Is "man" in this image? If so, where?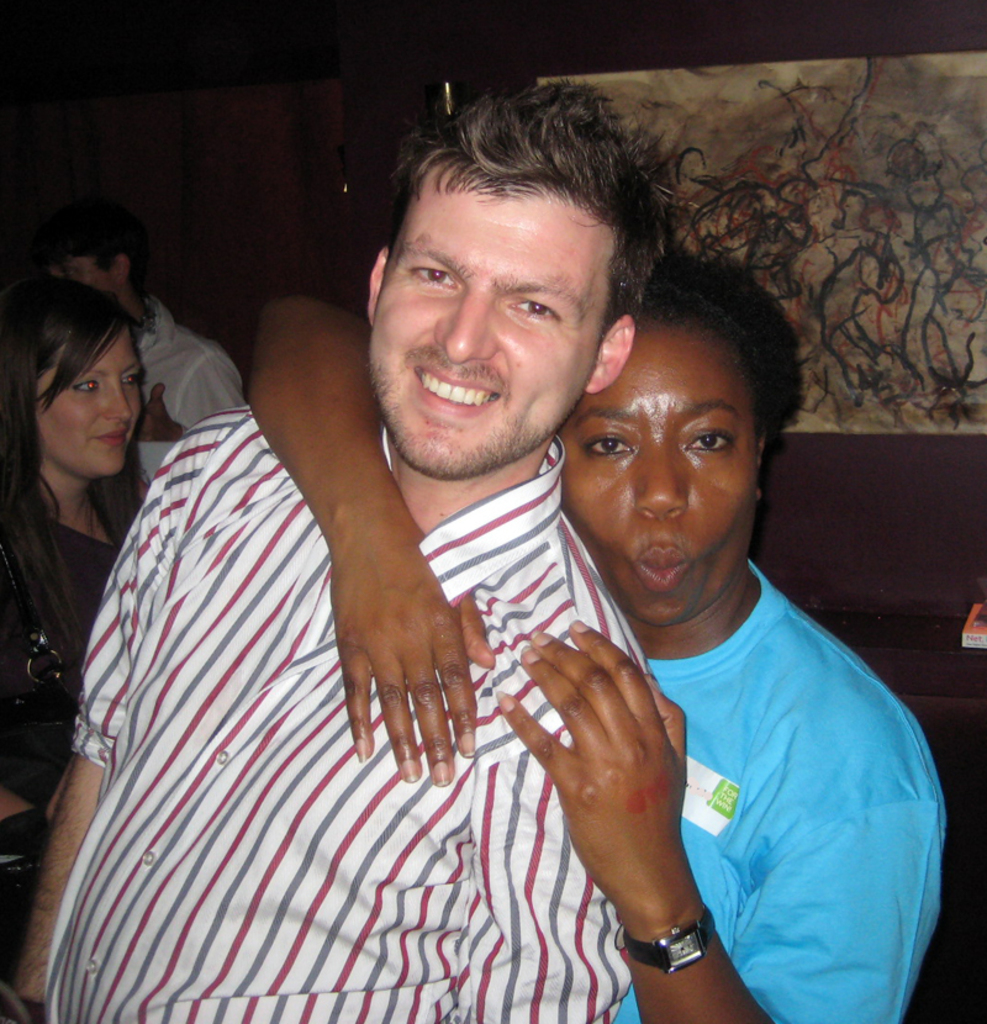
Yes, at l=31, t=118, r=809, b=1013.
